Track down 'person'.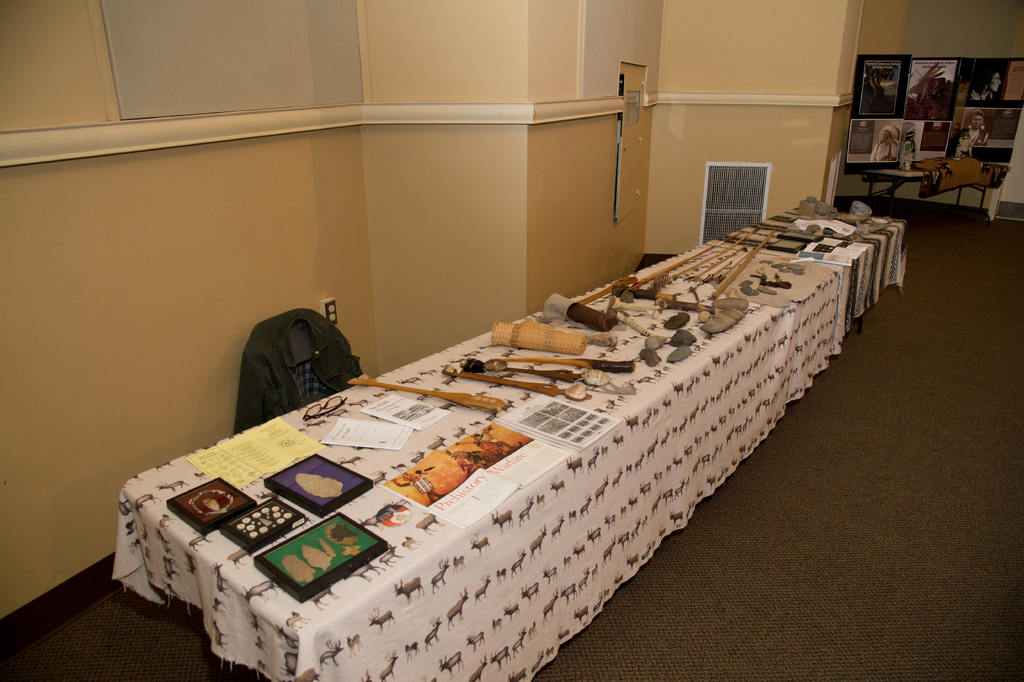
Tracked to l=965, t=71, r=1002, b=103.
